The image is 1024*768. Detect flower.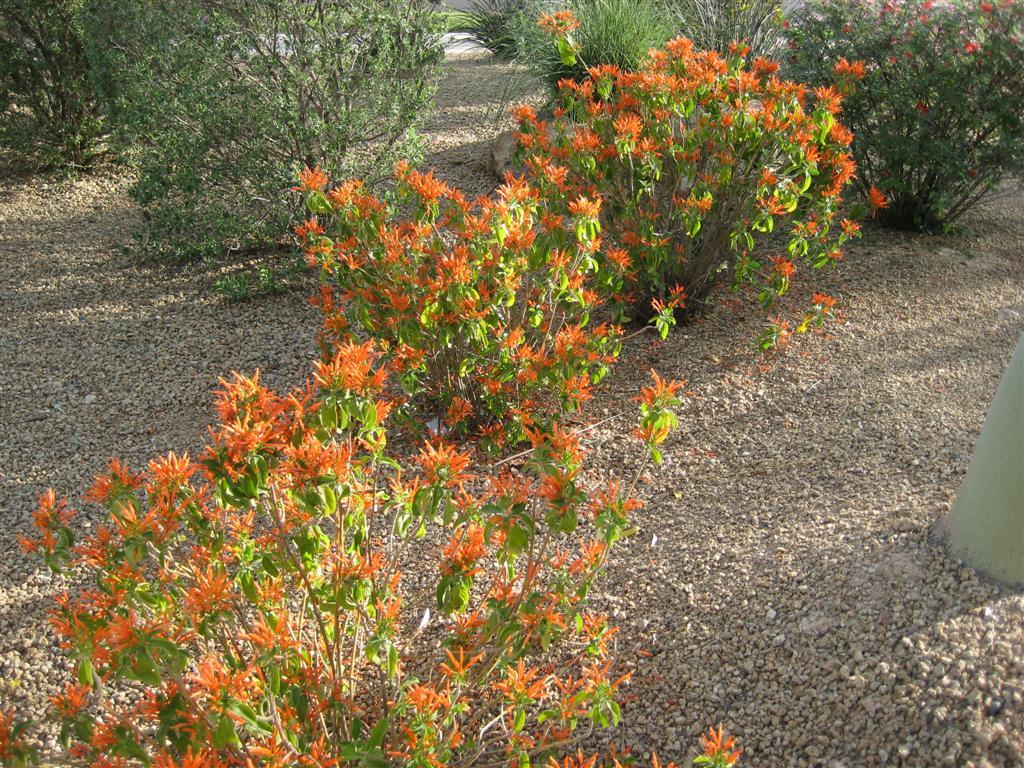
Detection: (left=968, top=39, right=988, bottom=53).
